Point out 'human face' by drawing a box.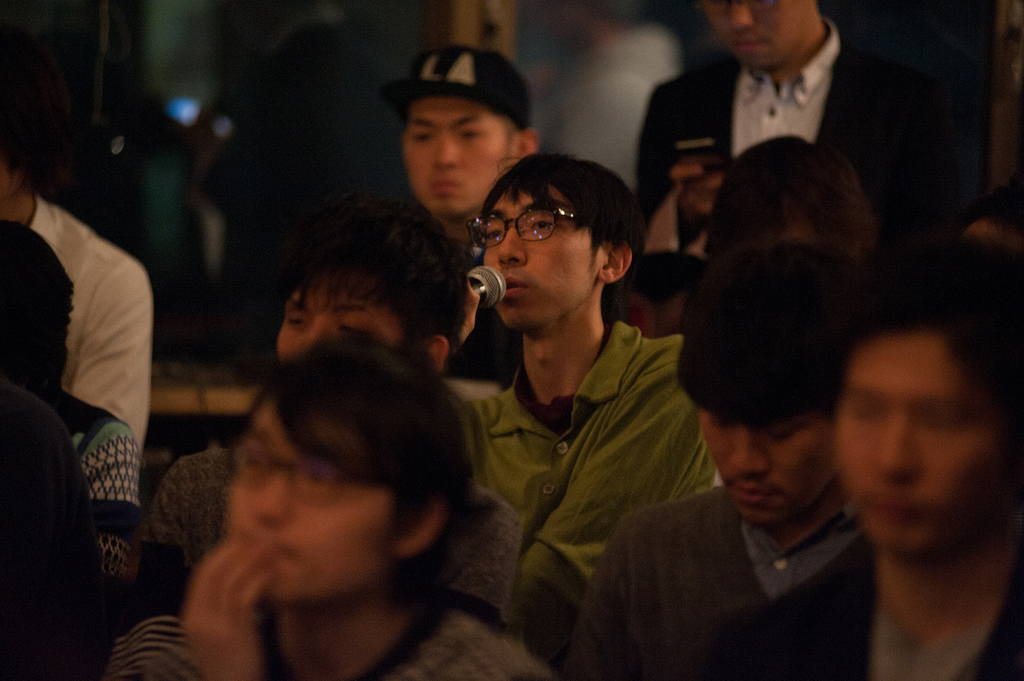
697/0/808/68.
